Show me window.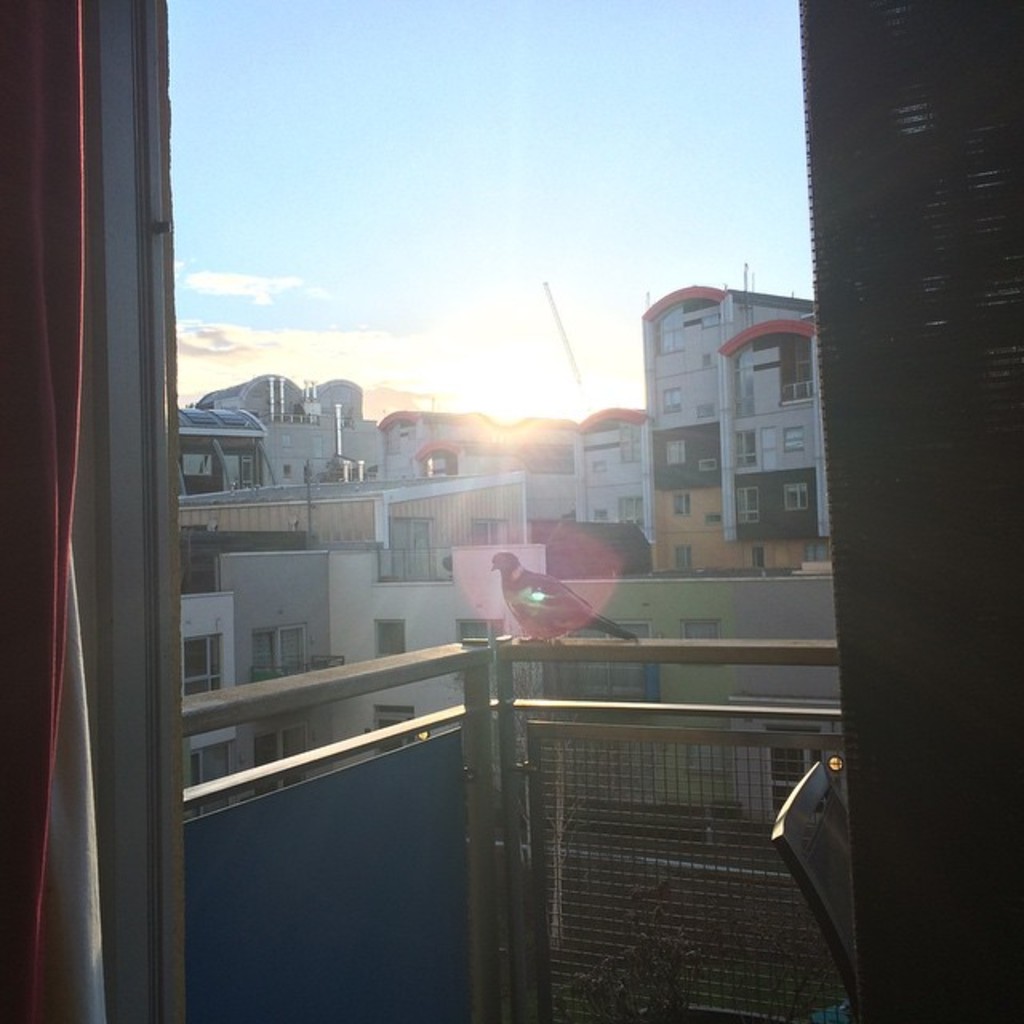
window is here: x1=286 y1=730 x2=304 y2=787.
